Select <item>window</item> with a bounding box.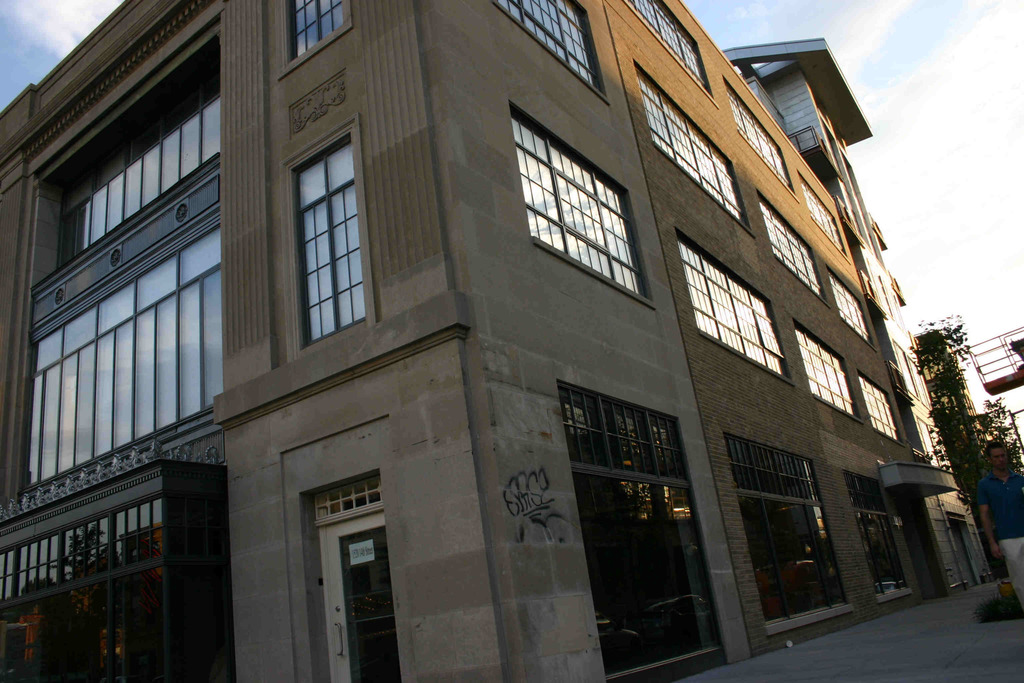
locate(44, 17, 232, 259).
